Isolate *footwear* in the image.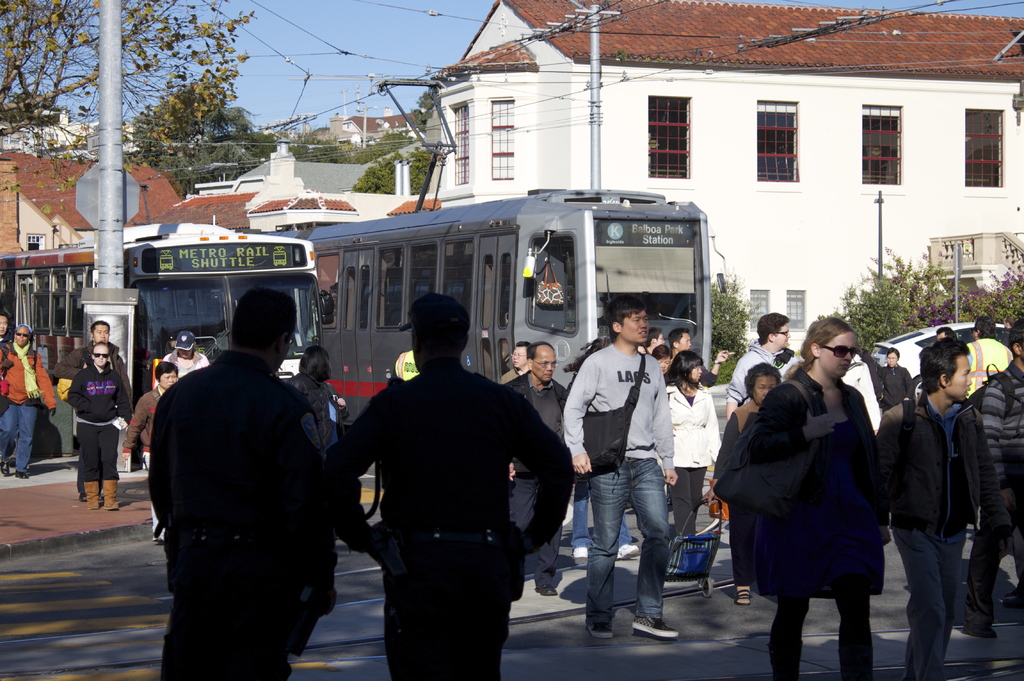
Isolated region: rect(999, 593, 1023, 605).
